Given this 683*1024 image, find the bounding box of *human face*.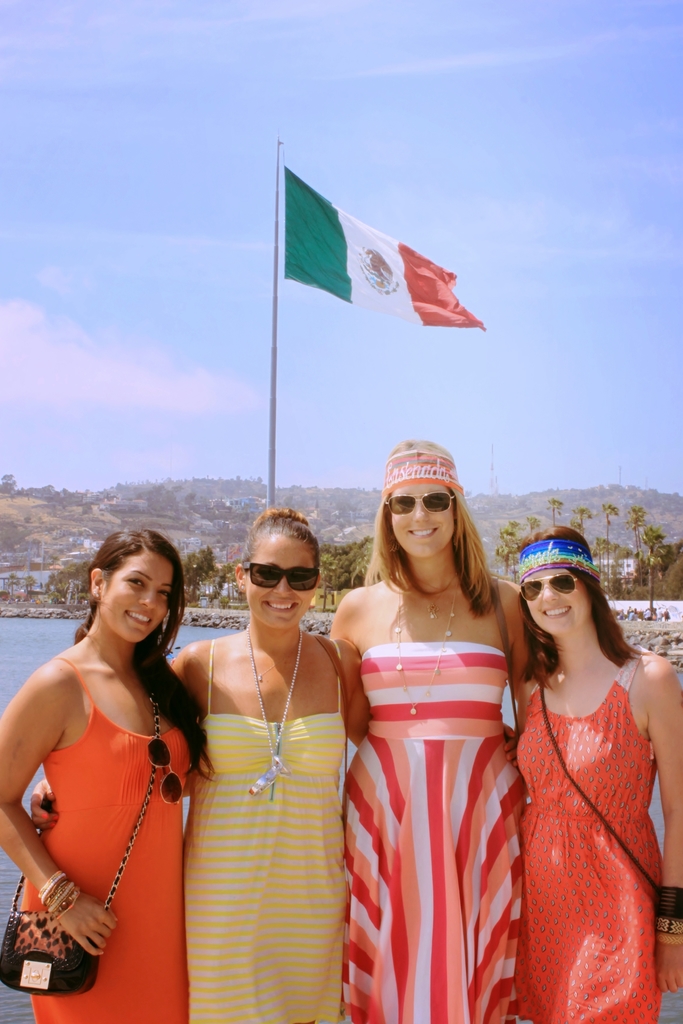
[526,572,586,630].
